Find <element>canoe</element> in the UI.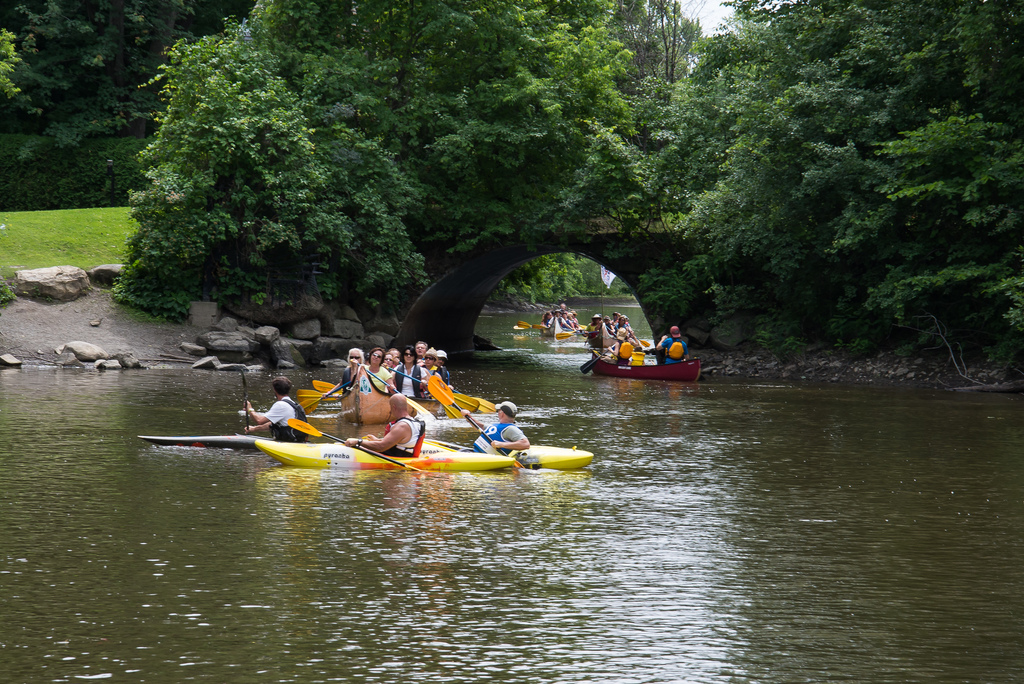
UI element at [140,431,292,448].
